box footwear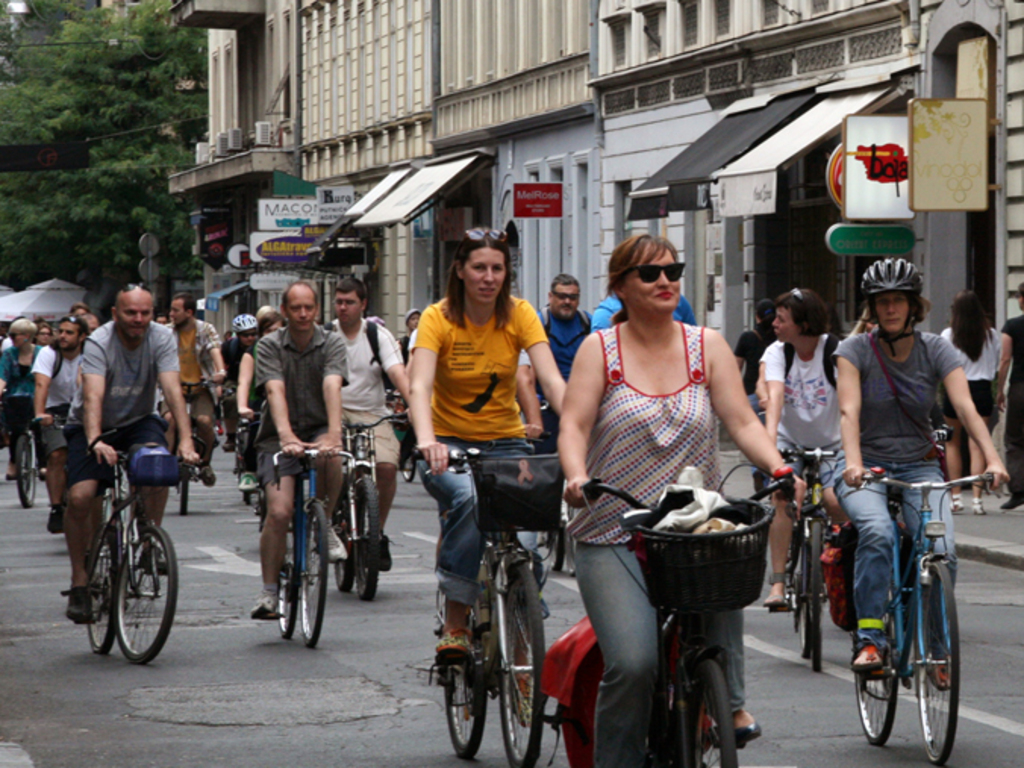
box=[924, 650, 957, 689]
